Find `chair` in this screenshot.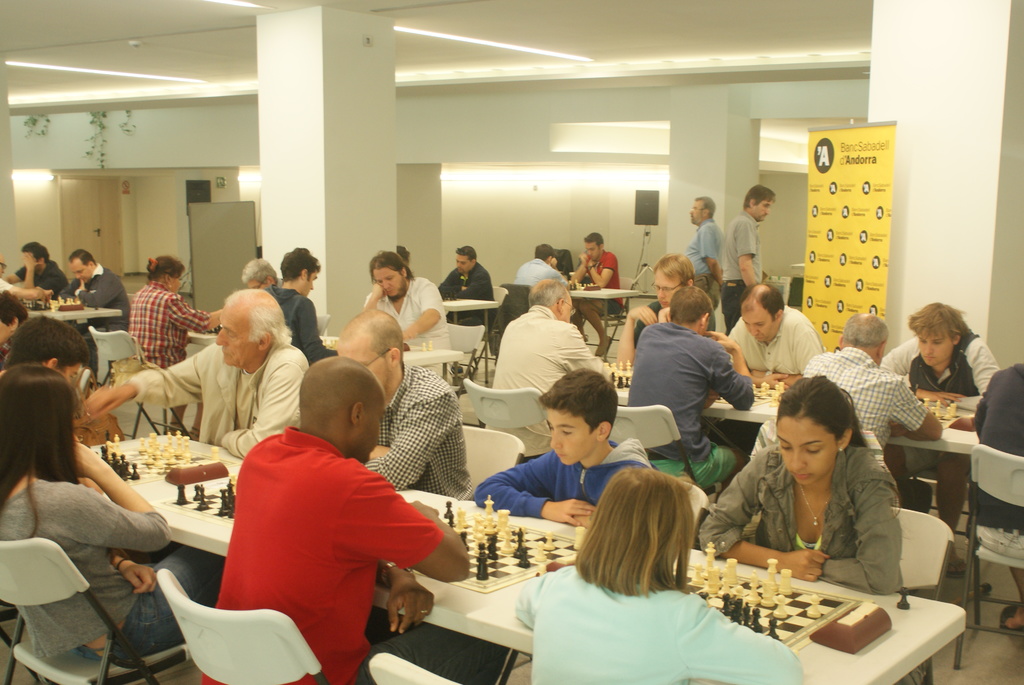
The bounding box for `chair` is [463, 375, 553, 462].
